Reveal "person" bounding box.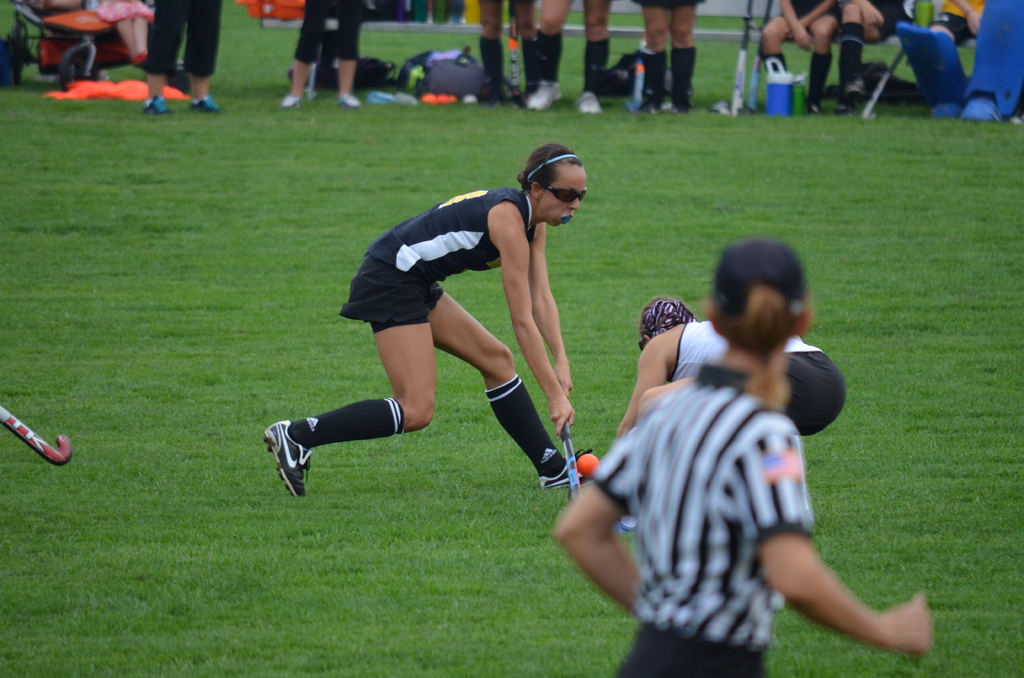
Revealed: [264,140,589,497].
